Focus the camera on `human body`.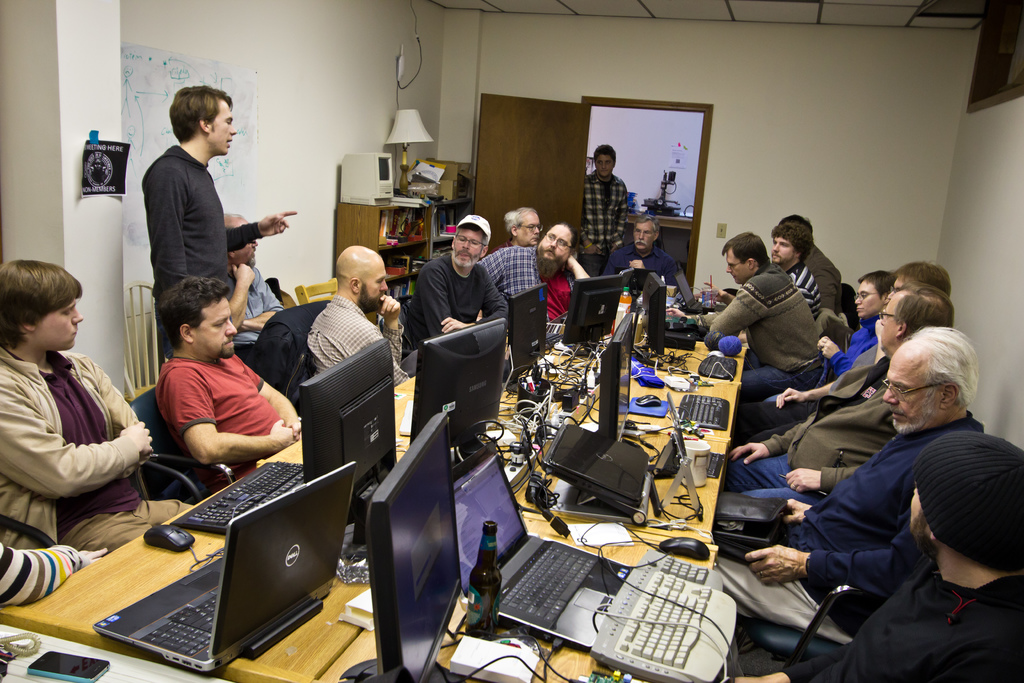
Focus region: [x1=504, y1=199, x2=604, y2=315].
